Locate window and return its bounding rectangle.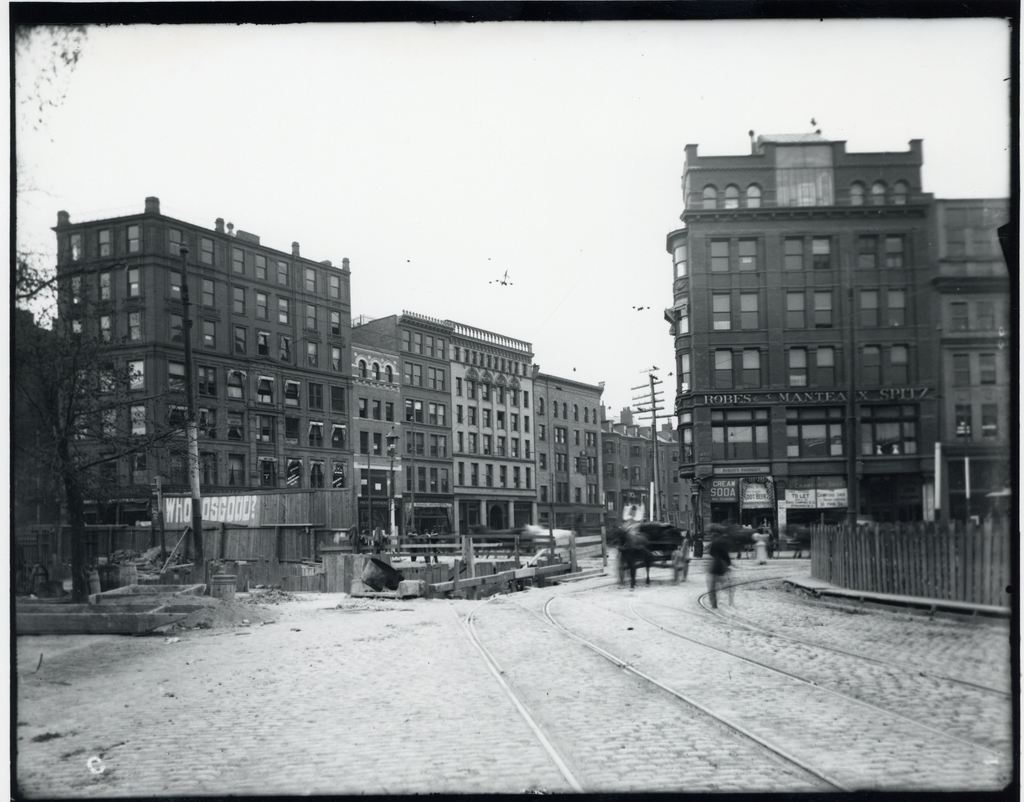
712, 294, 730, 331.
